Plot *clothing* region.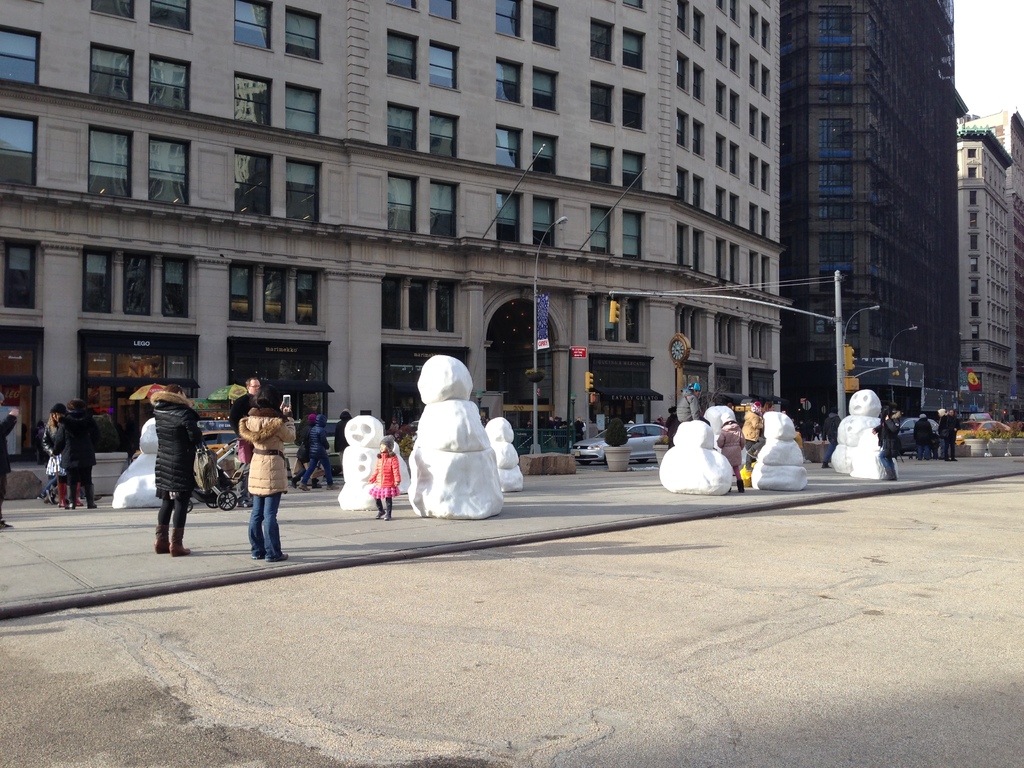
Plotted at 748:404:769:456.
